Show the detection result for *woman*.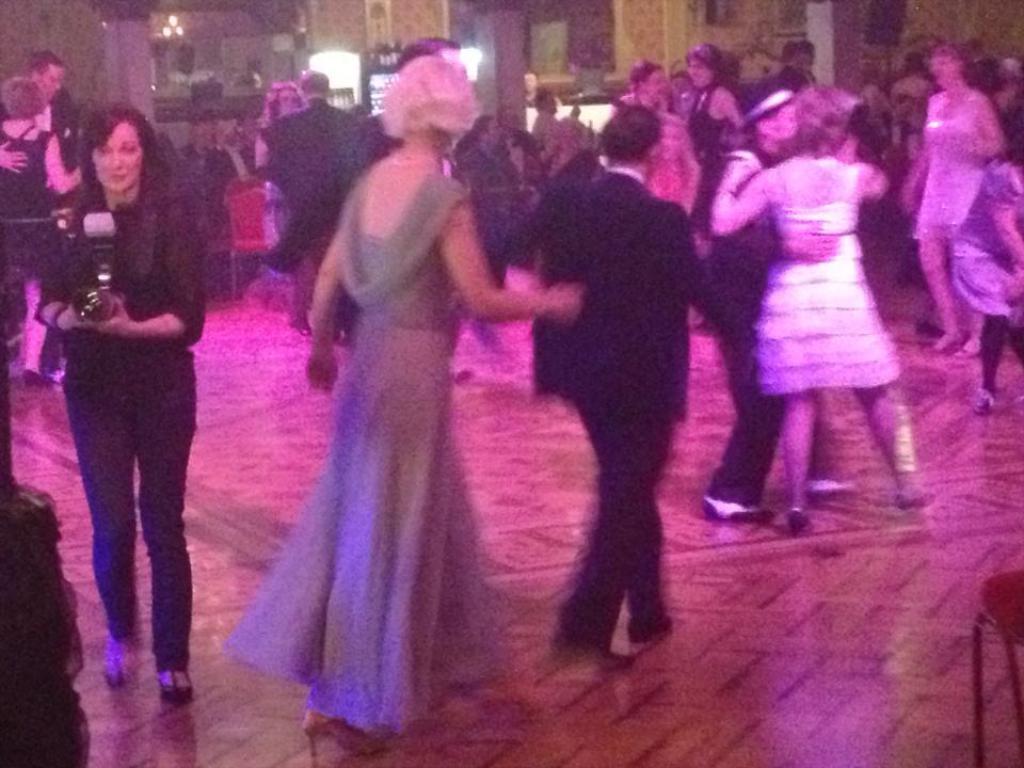
left=706, top=85, right=933, bottom=528.
